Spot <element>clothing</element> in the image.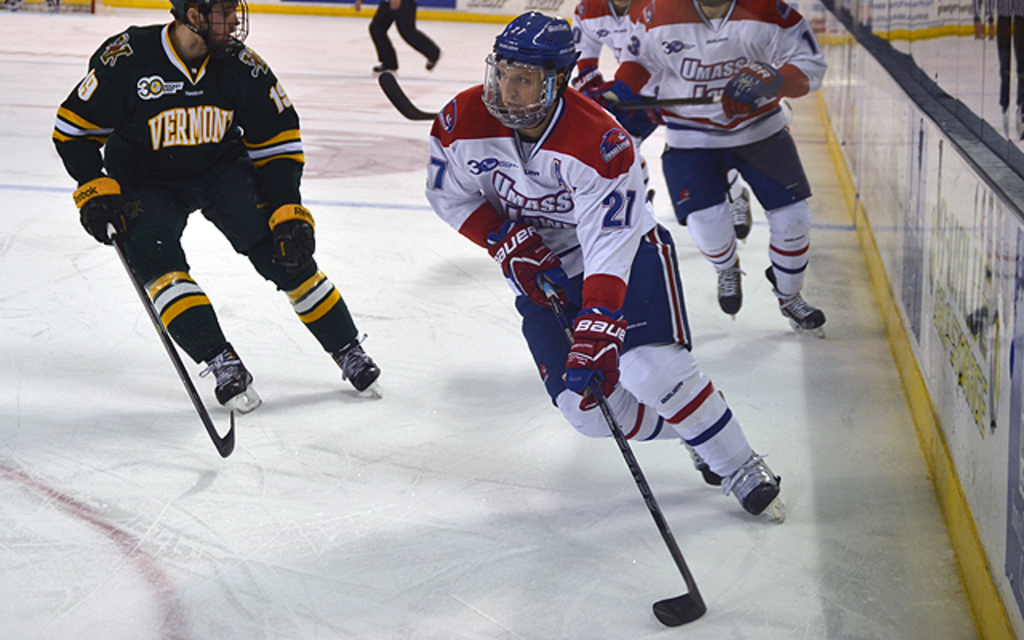
<element>clothing</element> found at box(58, 11, 352, 389).
